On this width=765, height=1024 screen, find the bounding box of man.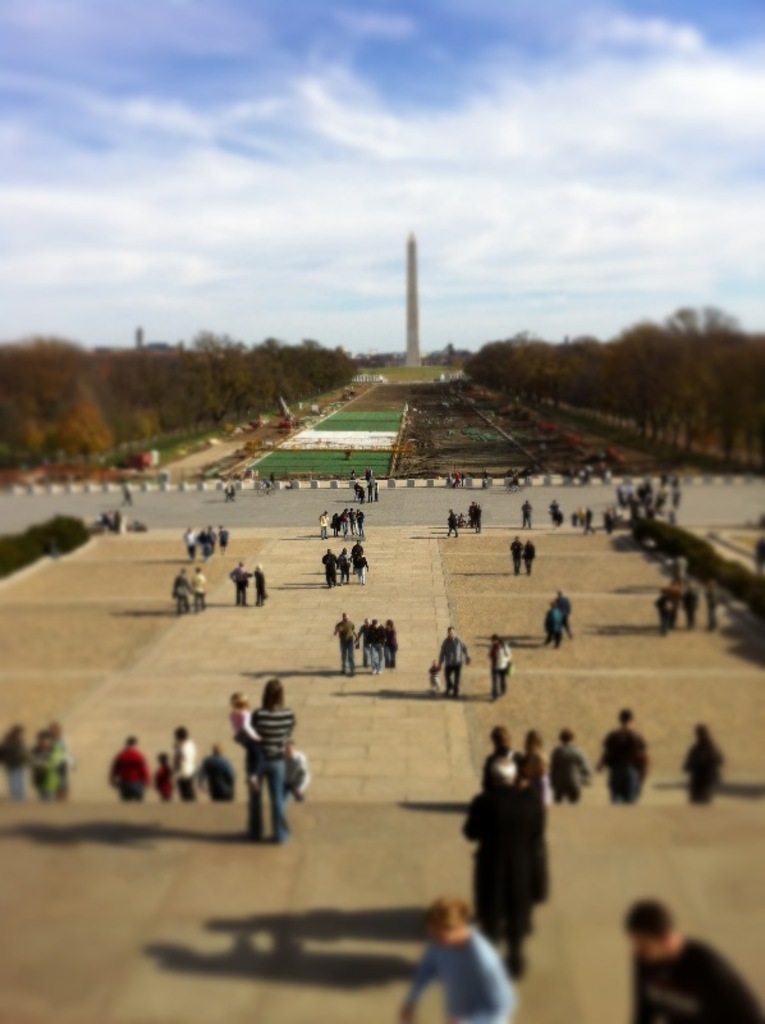
Bounding box: 443, 509, 459, 539.
